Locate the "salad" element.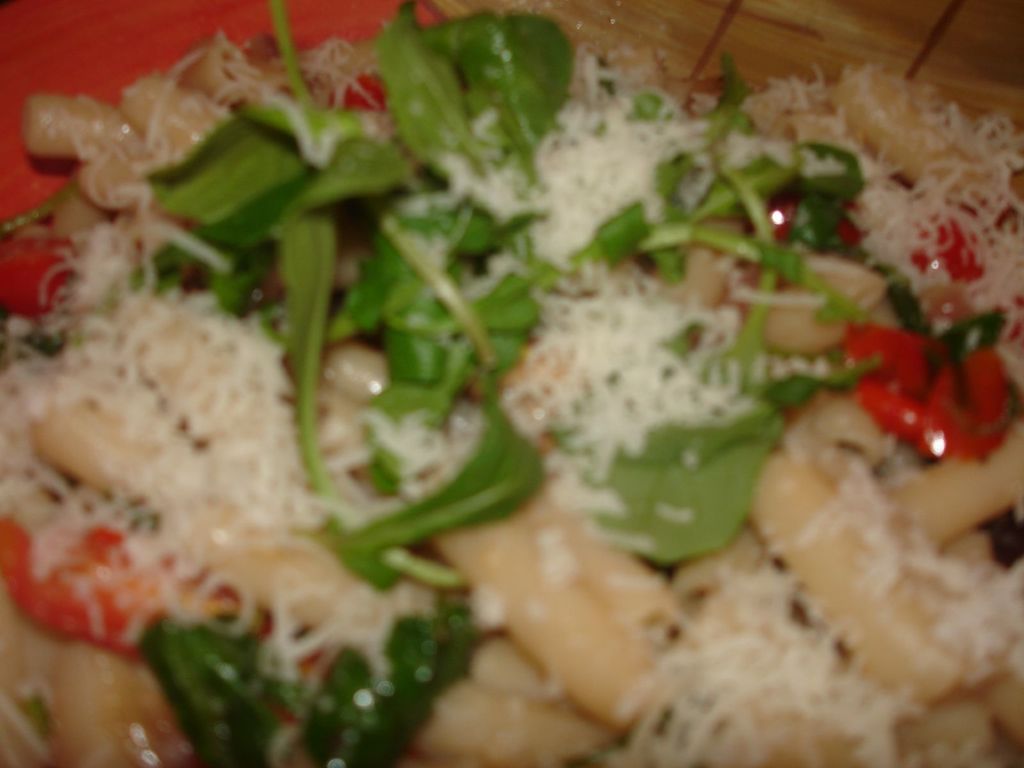
Element bbox: x1=0, y1=0, x2=1021, y2=767.
